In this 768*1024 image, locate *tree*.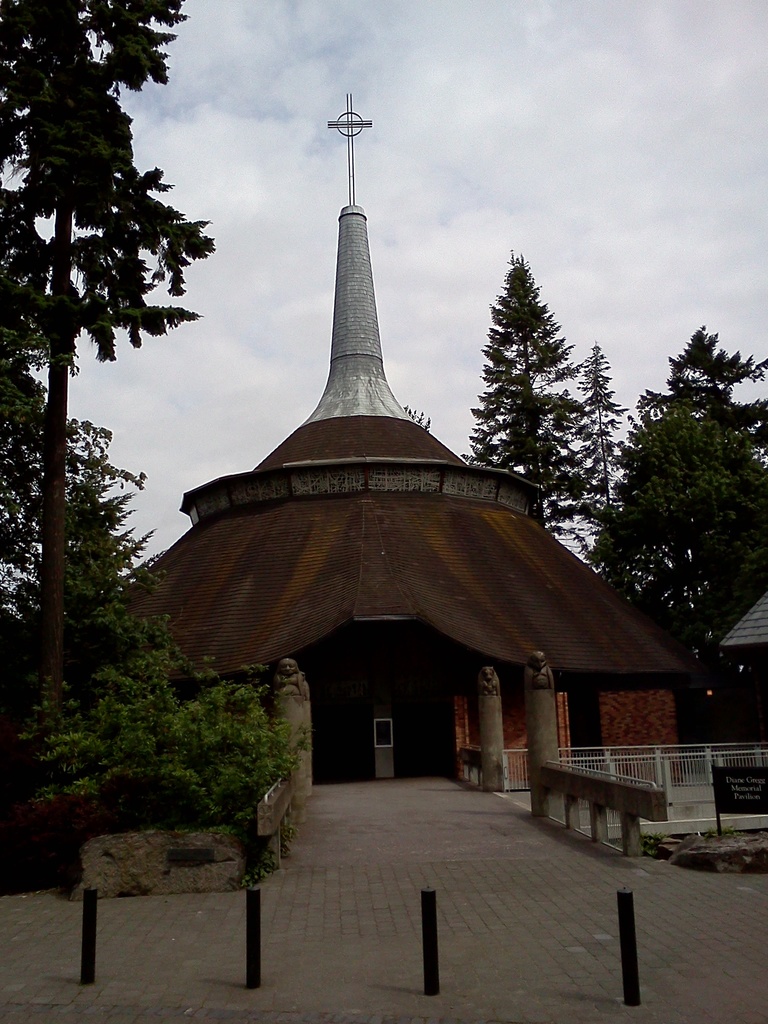
Bounding box: 0:0:217:708.
